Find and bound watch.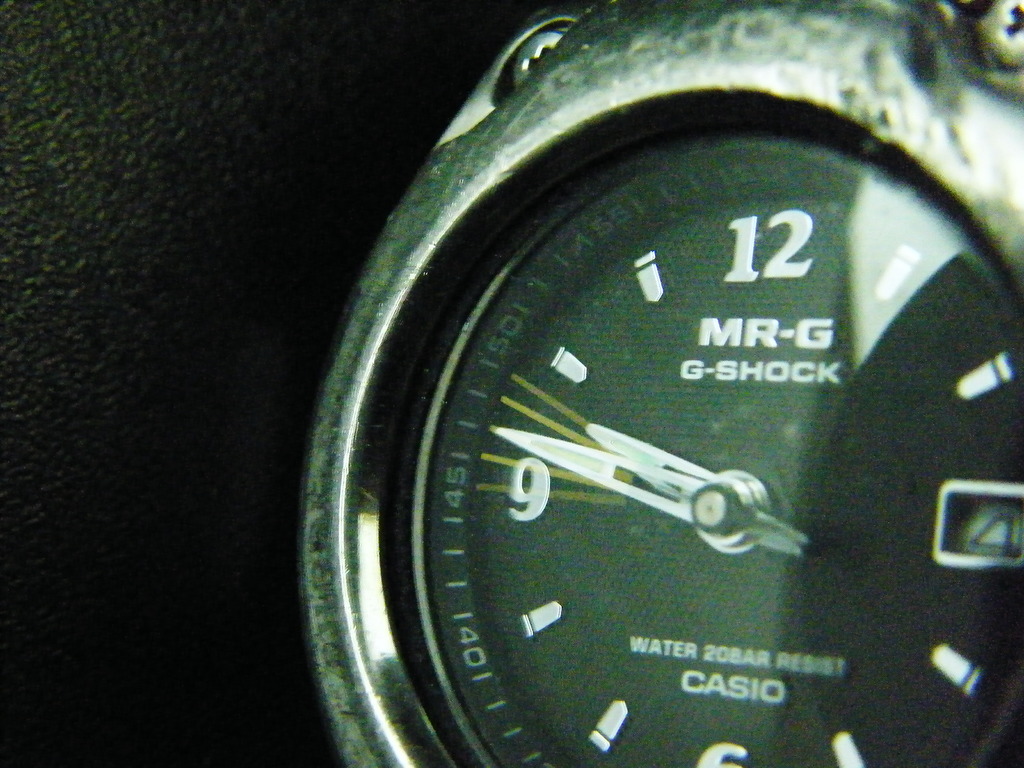
Bound: [278, 3, 1023, 767].
